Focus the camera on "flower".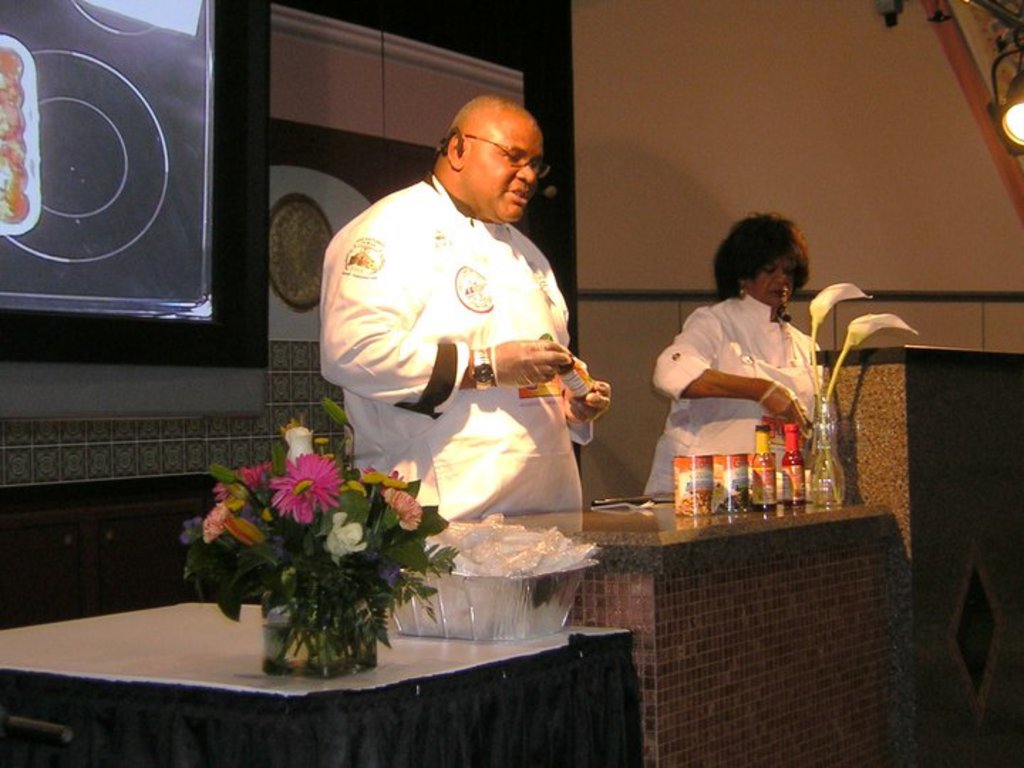
Focus region: (805, 279, 873, 323).
